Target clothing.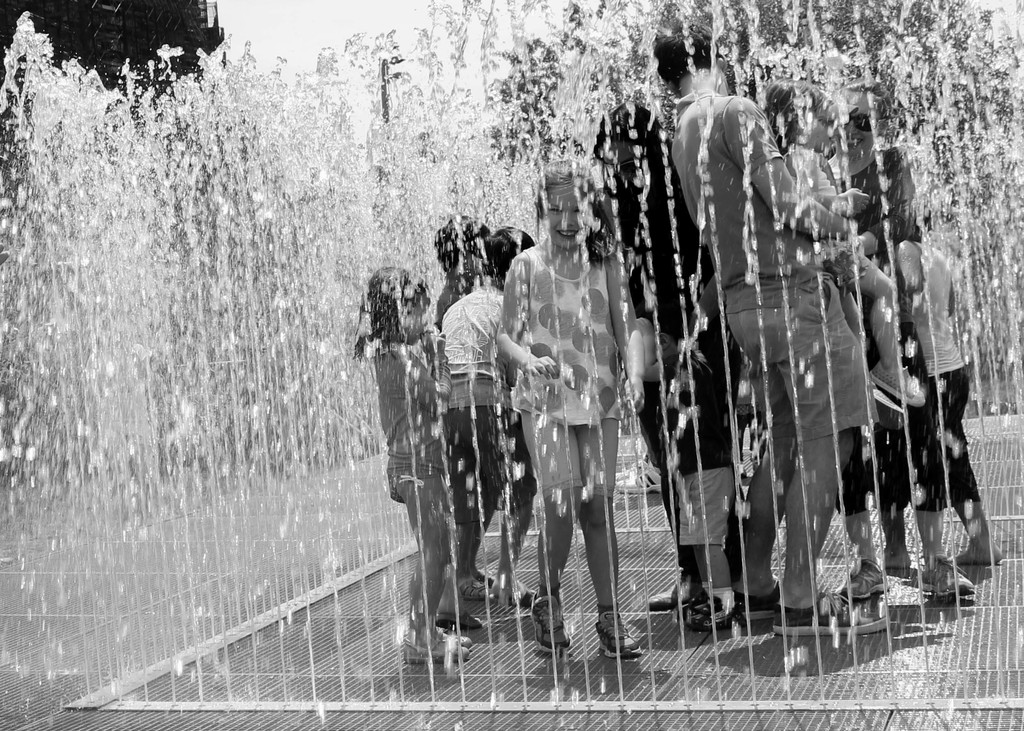
Target region: (372, 344, 454, 500).
